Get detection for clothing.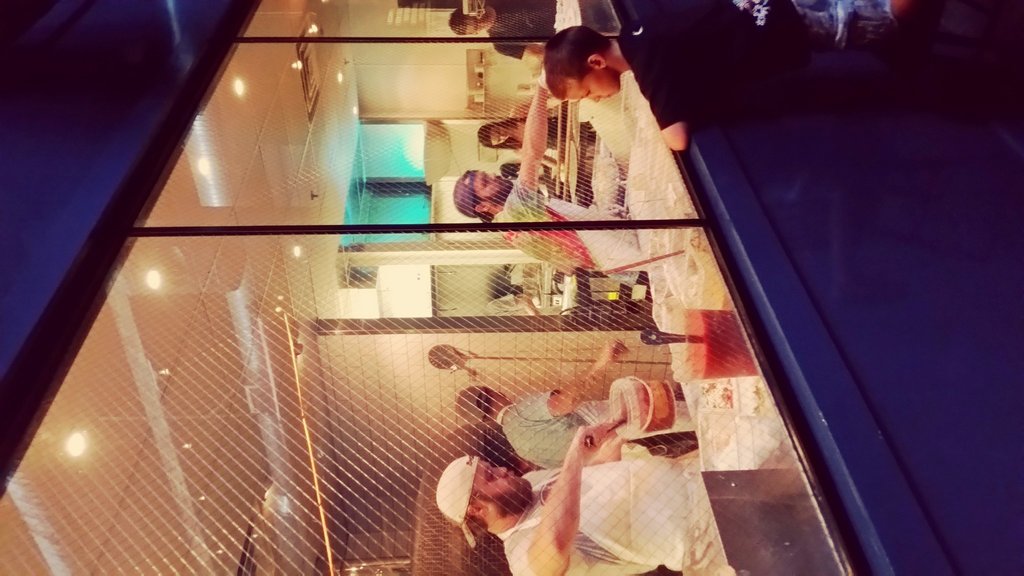
Detection: 499,460,733,575.
